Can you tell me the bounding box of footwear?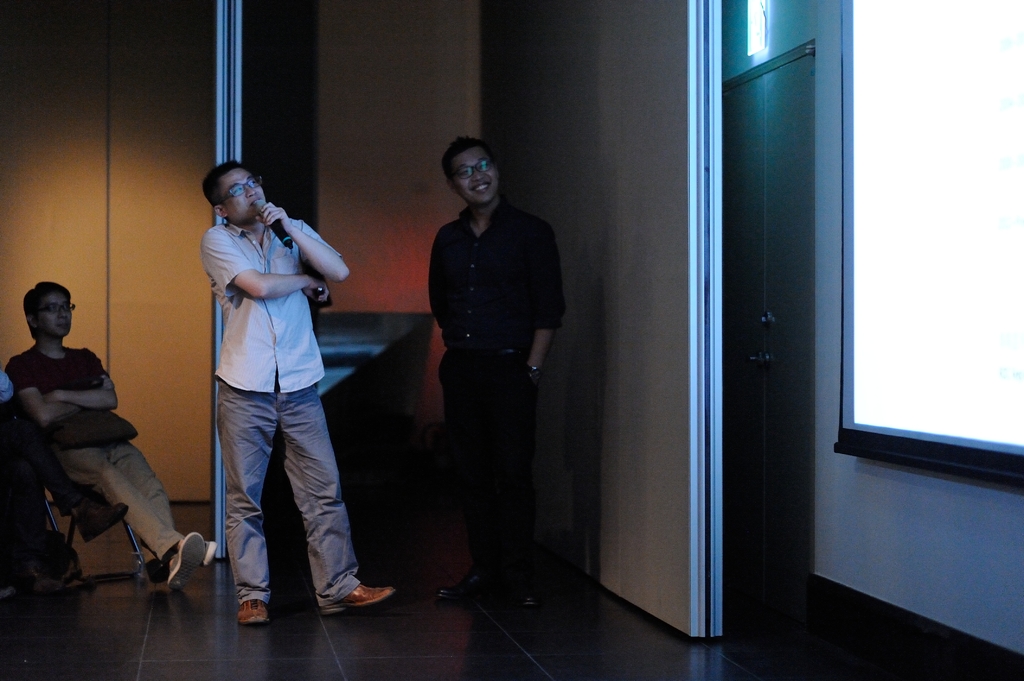
[x1=320, y1=581, x2=395, y2=614].
